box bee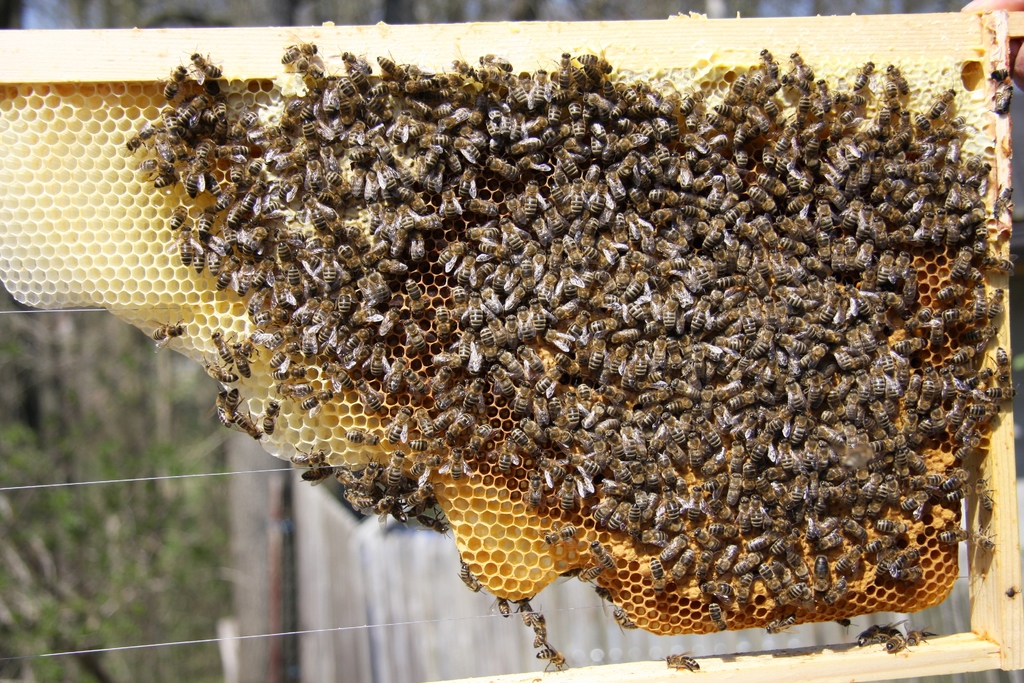
{"x1": 346, "y1": 481, "x2": 371, "y2": 511}
